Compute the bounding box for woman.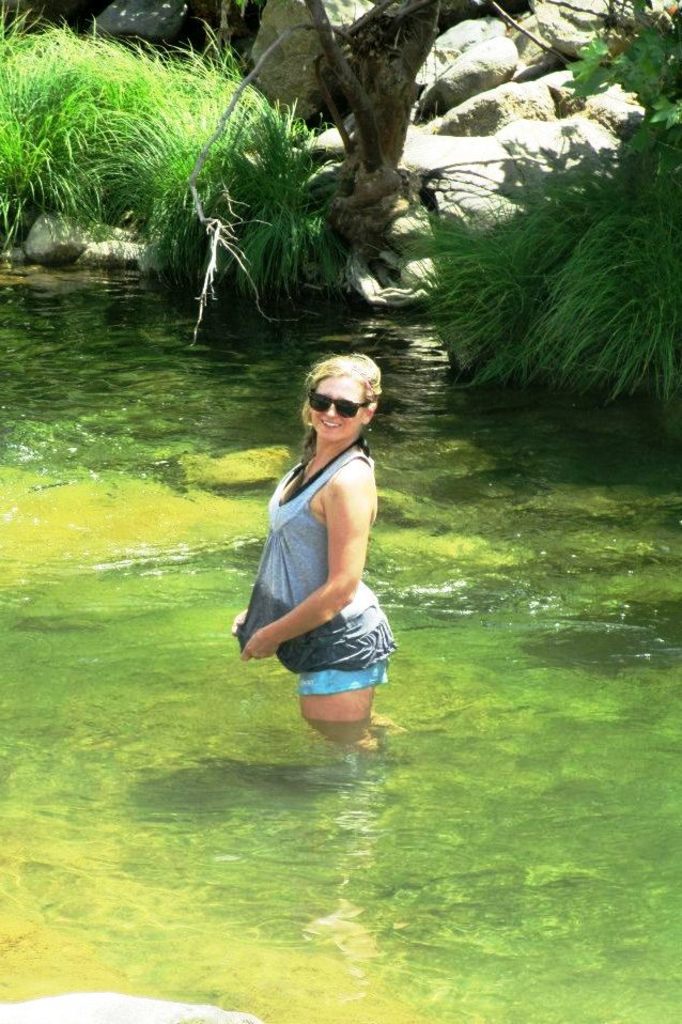
x1=226 y1=352 x2=404 y2=734.
